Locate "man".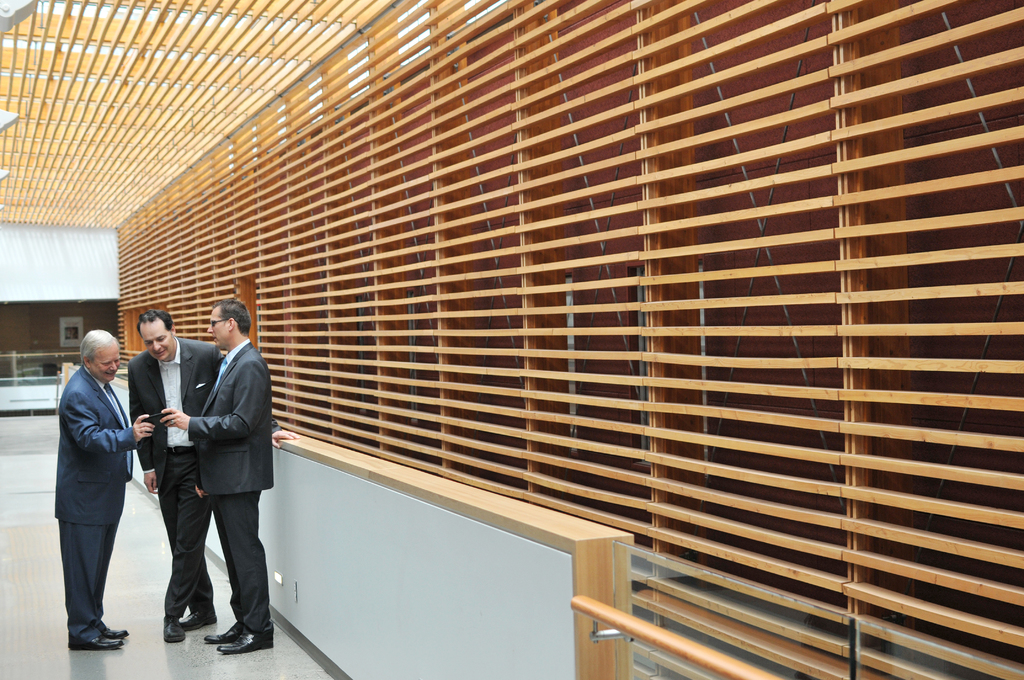
Bounding box: select_region(158, 296, 273, 660).
